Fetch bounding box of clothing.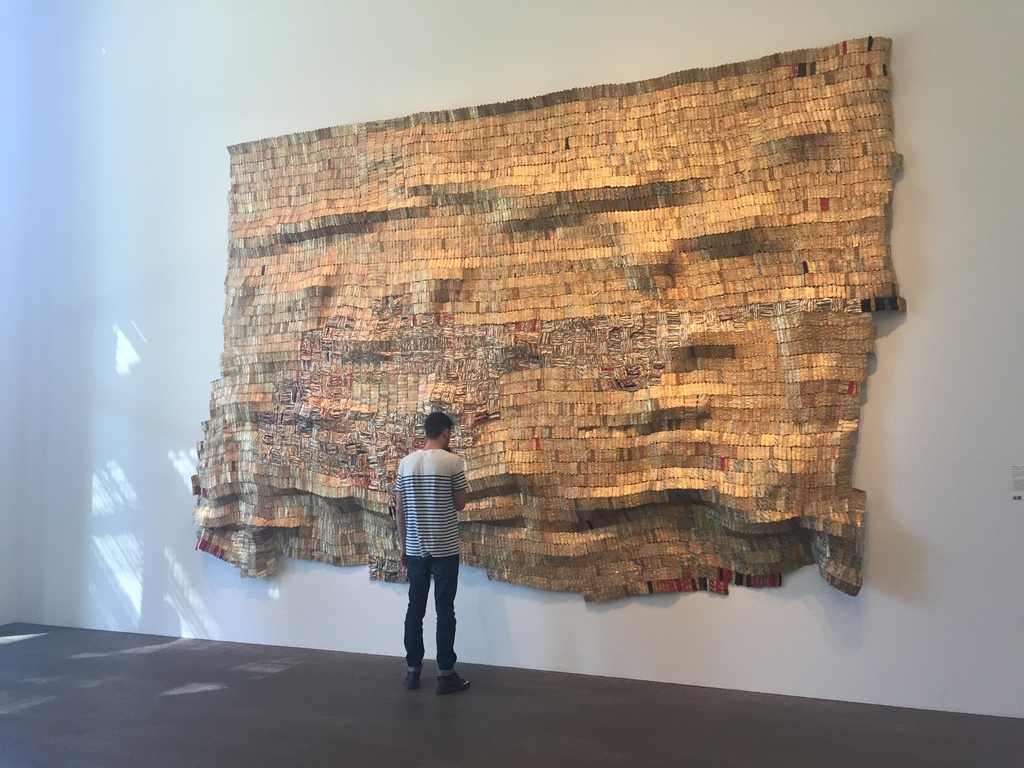
Bbox: bbox=(394, 448, 471, 671).
